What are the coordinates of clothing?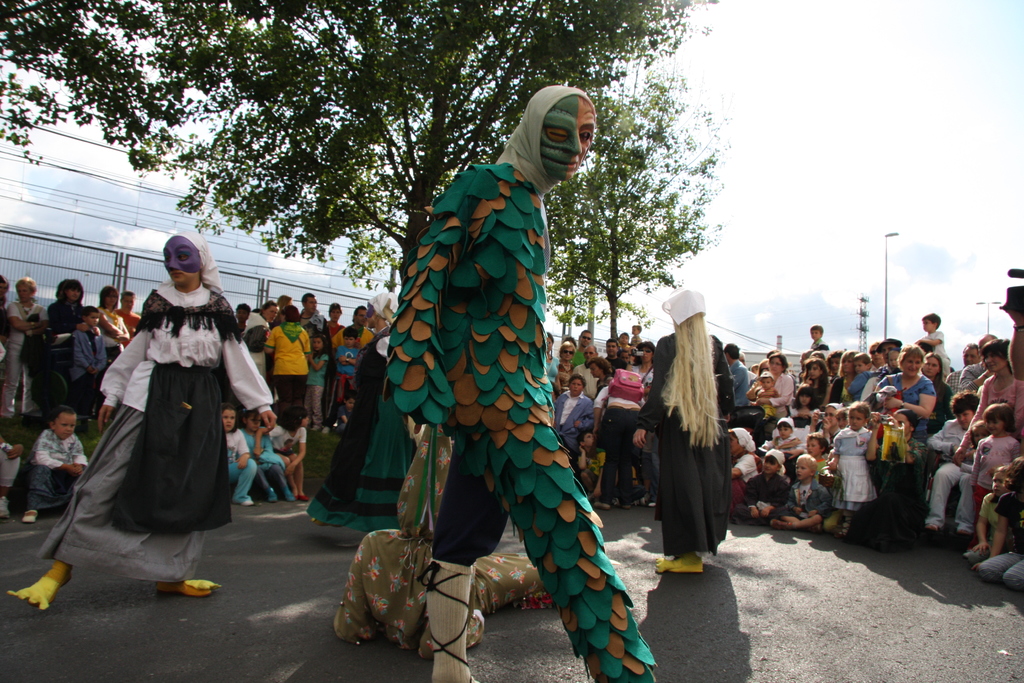
bbox(25, 428, 90, 509).
